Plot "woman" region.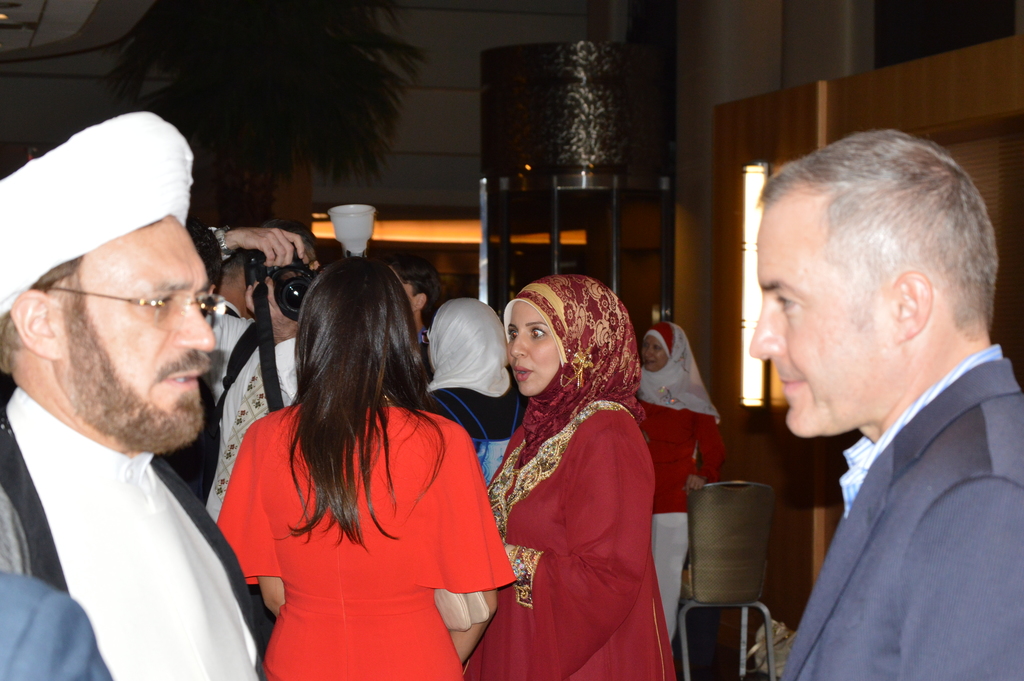
Plotted at [left=433, top=303, right=544, bottom=491].
